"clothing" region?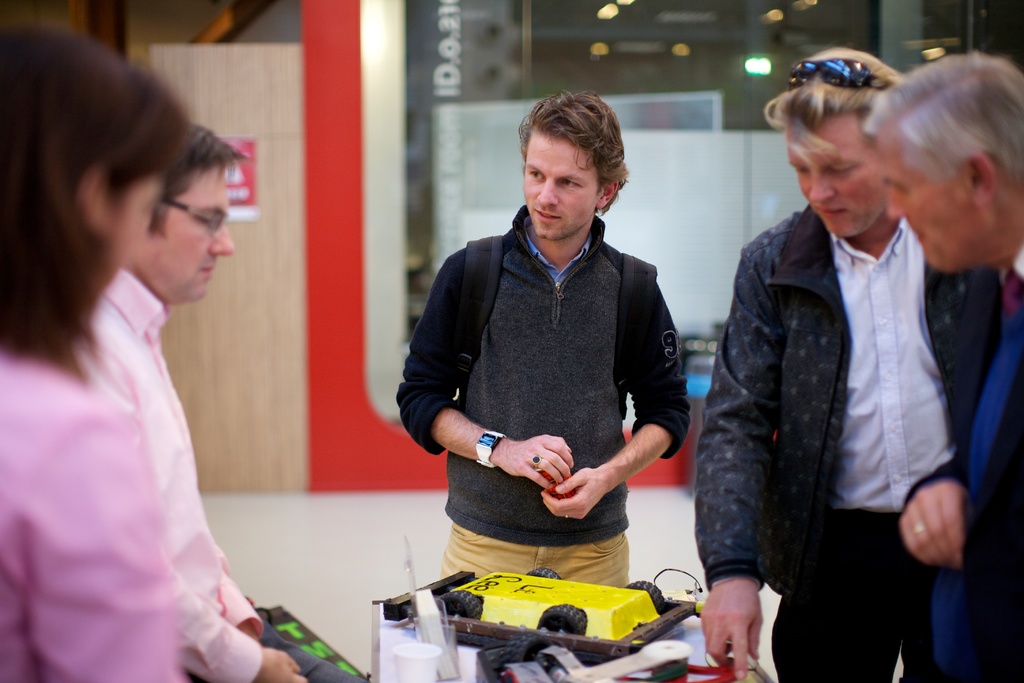
(x1=67, y1=261, x2=365, y2=682)
